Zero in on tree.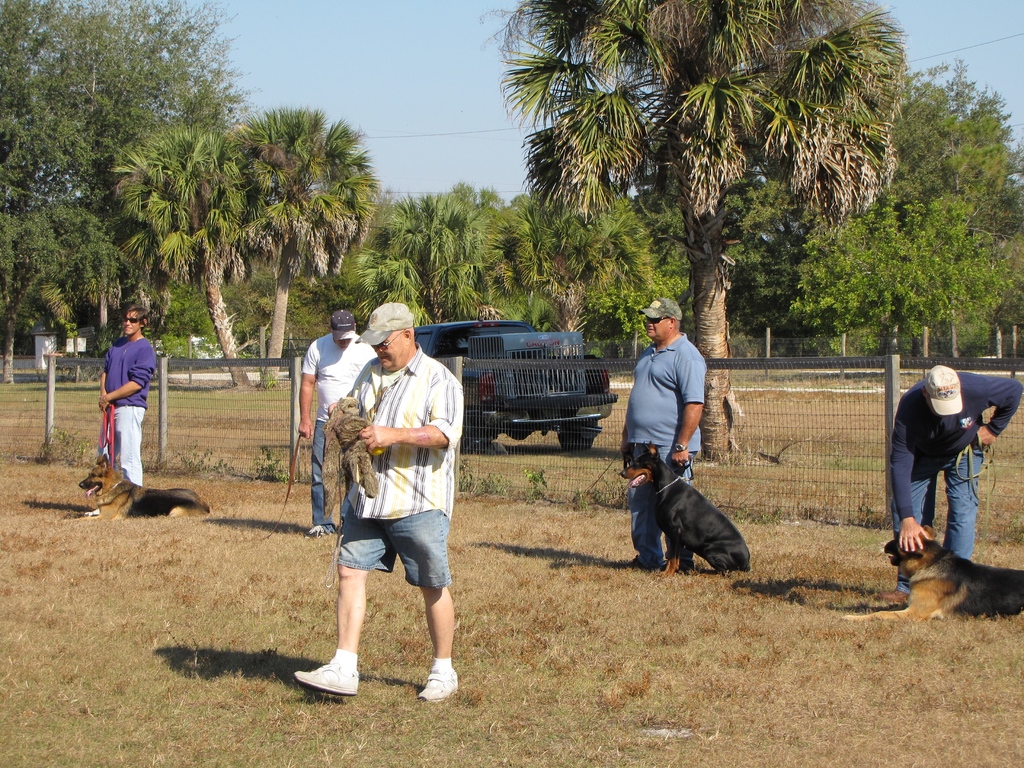
Zeroed in: [left=728, top=176, right=808, bottom=329].
